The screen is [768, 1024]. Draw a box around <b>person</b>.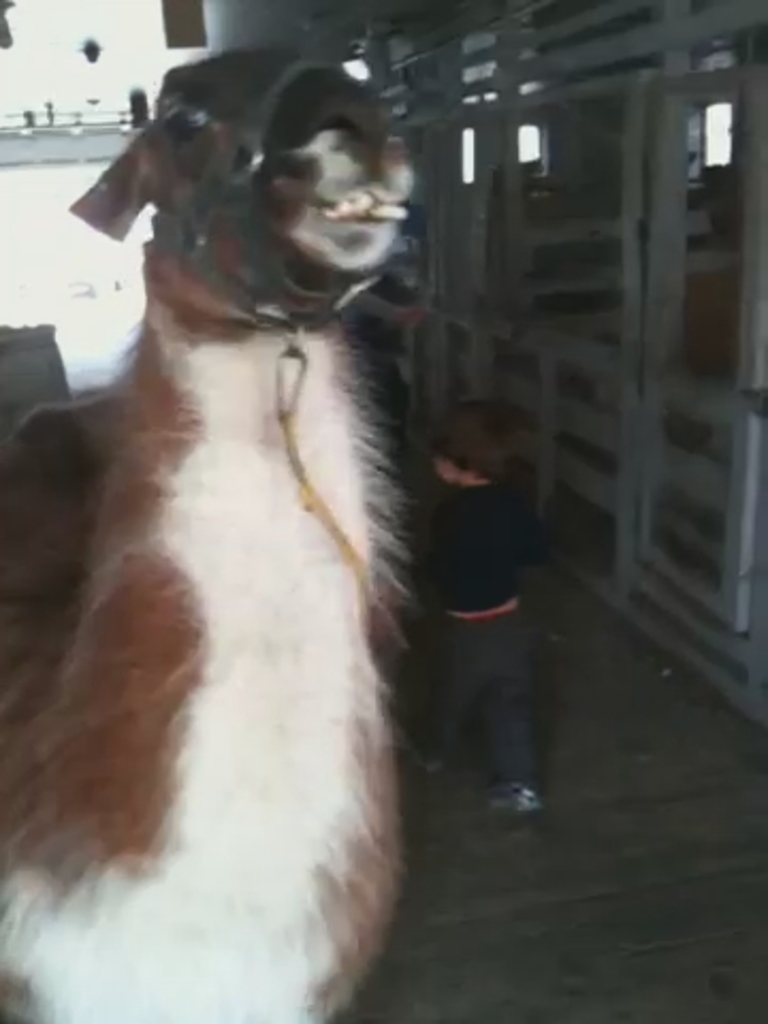
Rect(397, 395, 550, 821).
